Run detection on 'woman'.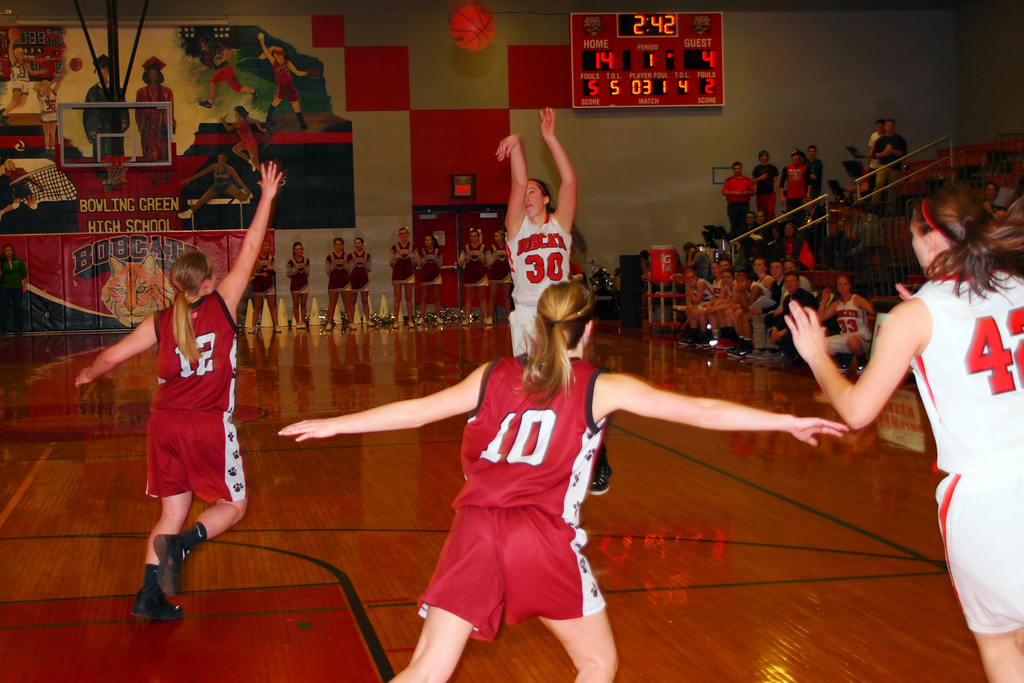
Result: box(826, 277, 872, 368).
